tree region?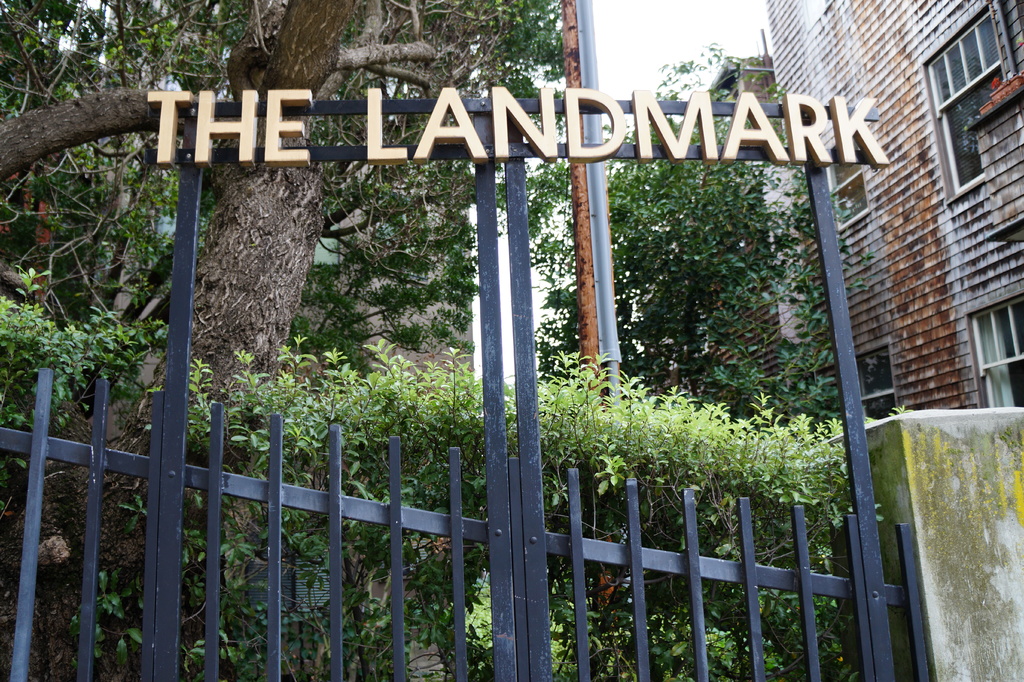
<box>539,40,866,421</box>
